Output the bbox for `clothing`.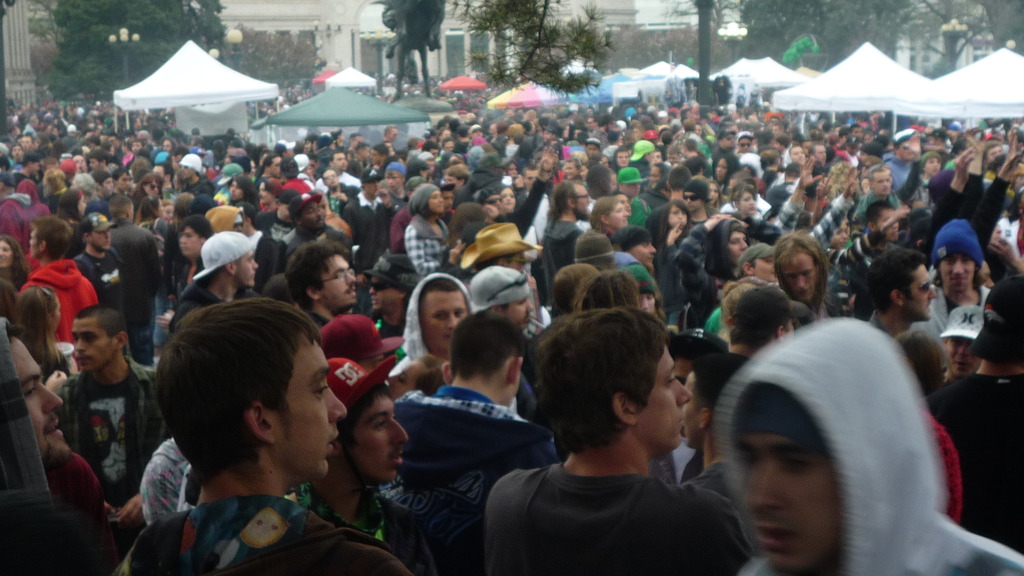
<bbox>383, 390, 556, 575</bbox>.
